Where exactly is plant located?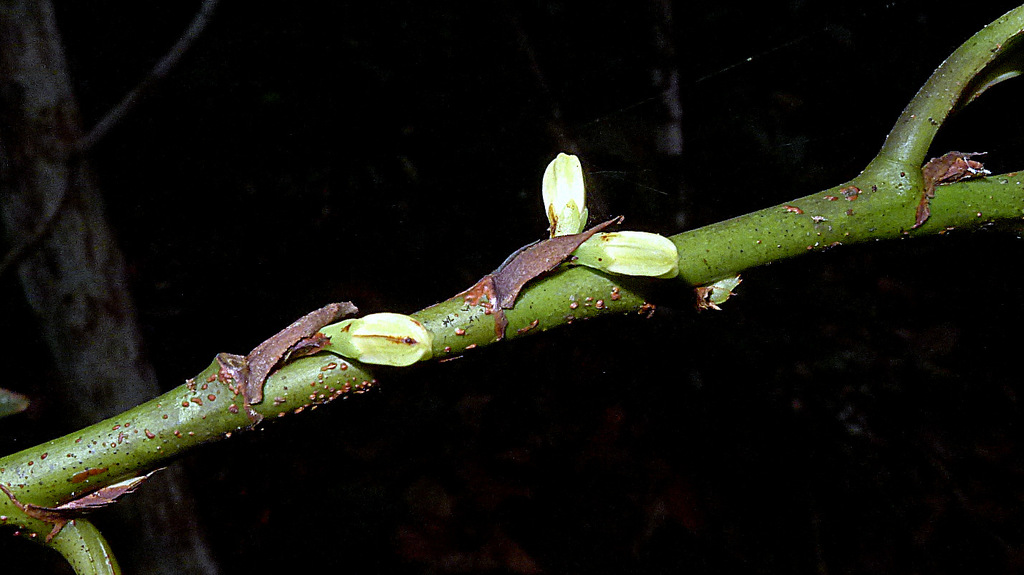
Its bounding box is l=0, t=0, r=1023, b=574.
